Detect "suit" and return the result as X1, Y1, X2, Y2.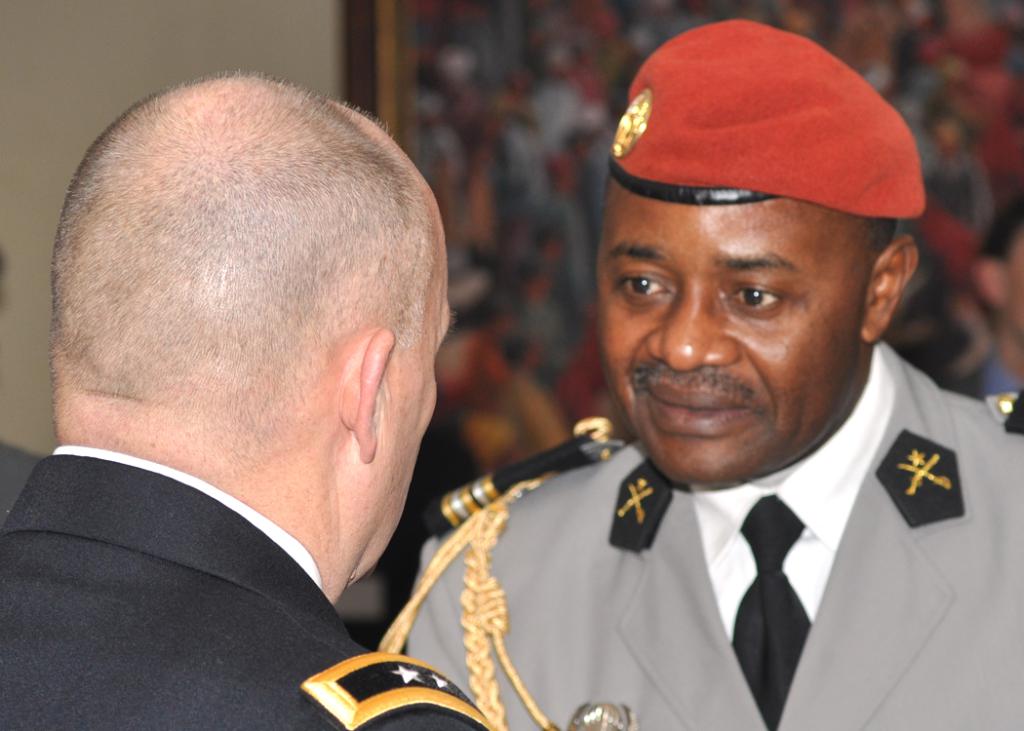
0, 444, 494, 730.
